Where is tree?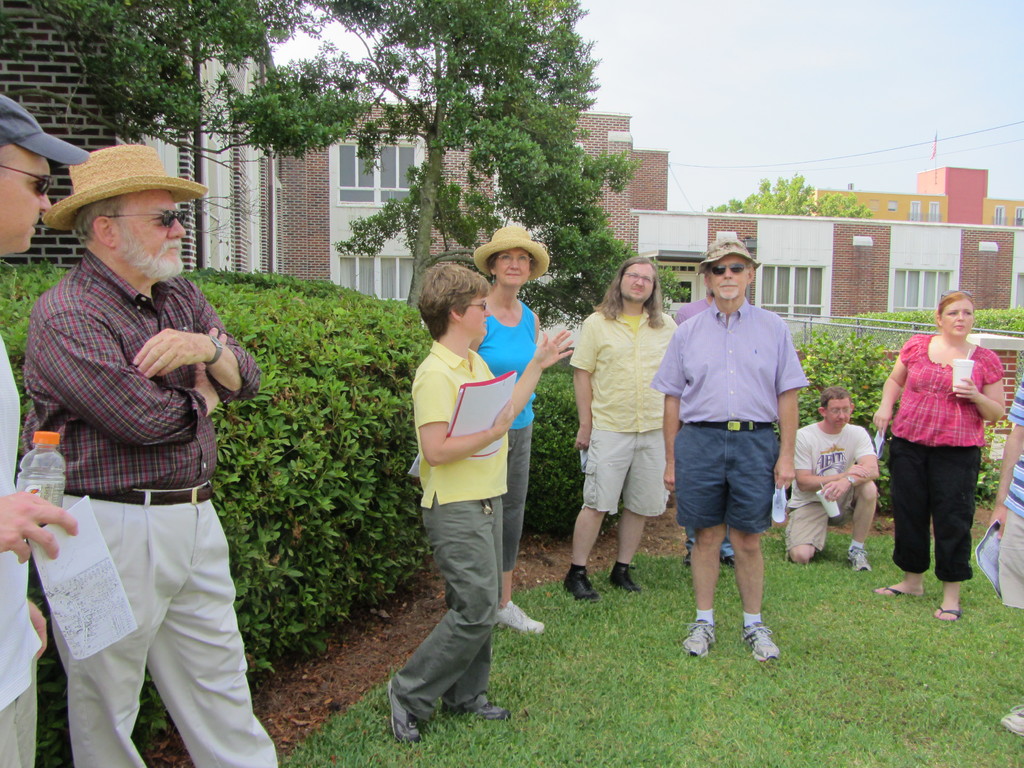
[x1=55, y1=0, x2=671, y2=322].
